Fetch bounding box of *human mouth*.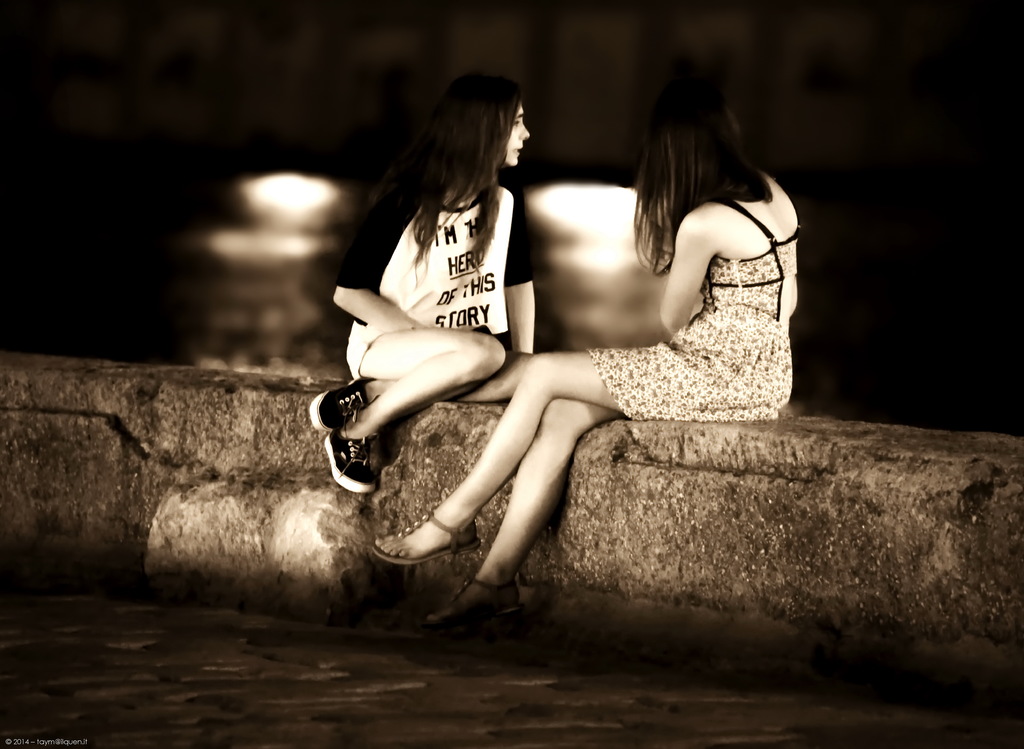
Bbox: left=510, top=145, right=524, bottom=156.
